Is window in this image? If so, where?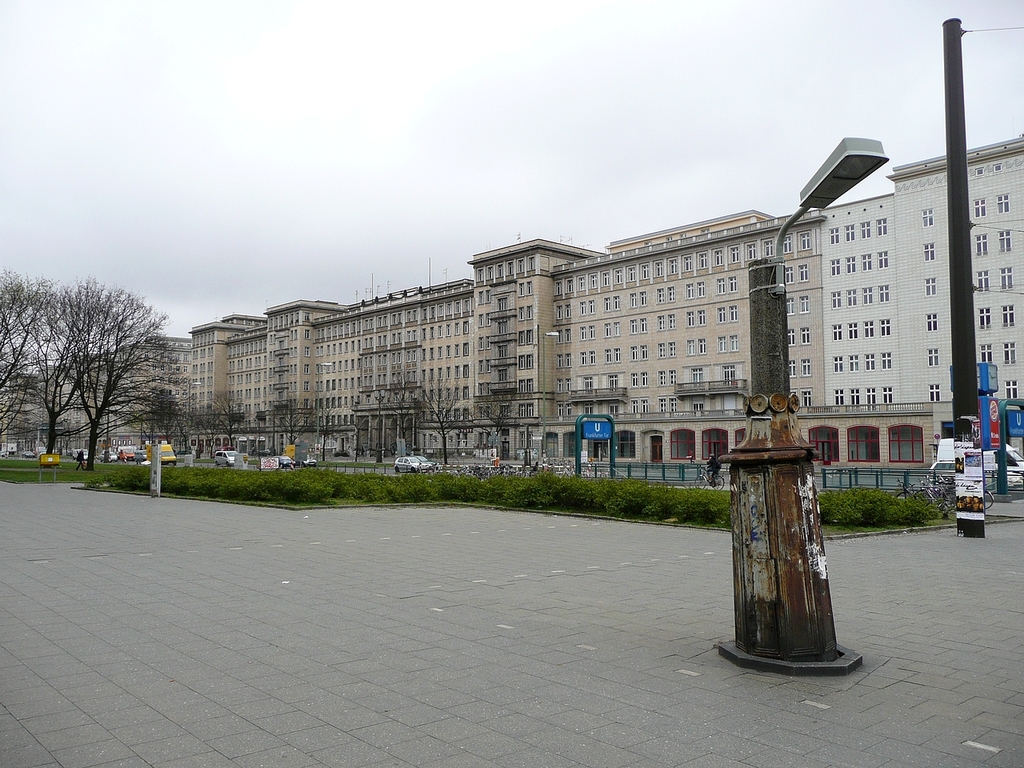
Yes, at [x1=930, y1=380, x2=940, y2=402].
